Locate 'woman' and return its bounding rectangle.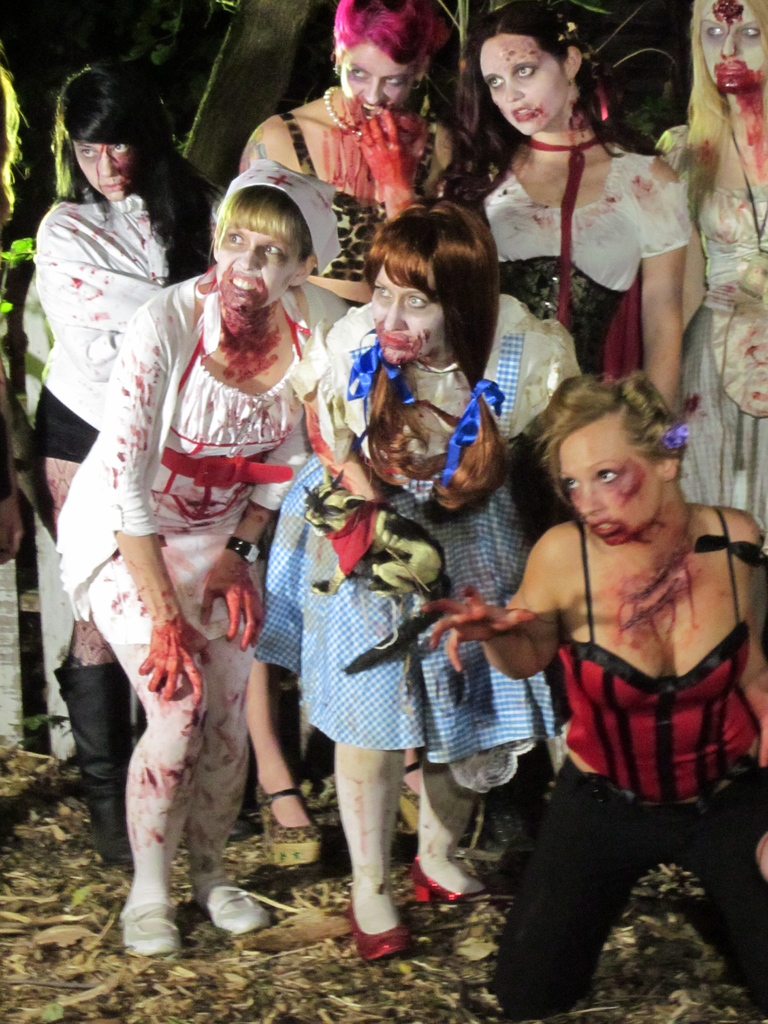
bbox(58, 160, 365, 977).
